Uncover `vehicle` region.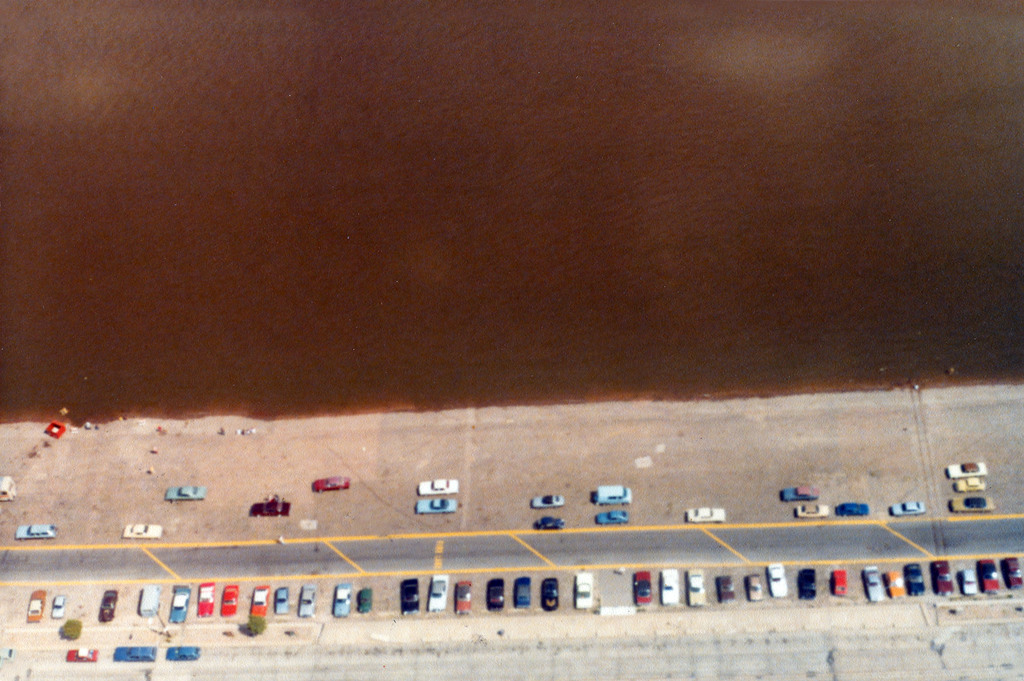
Uncovered: select_region(539, 513, 565, 528).
